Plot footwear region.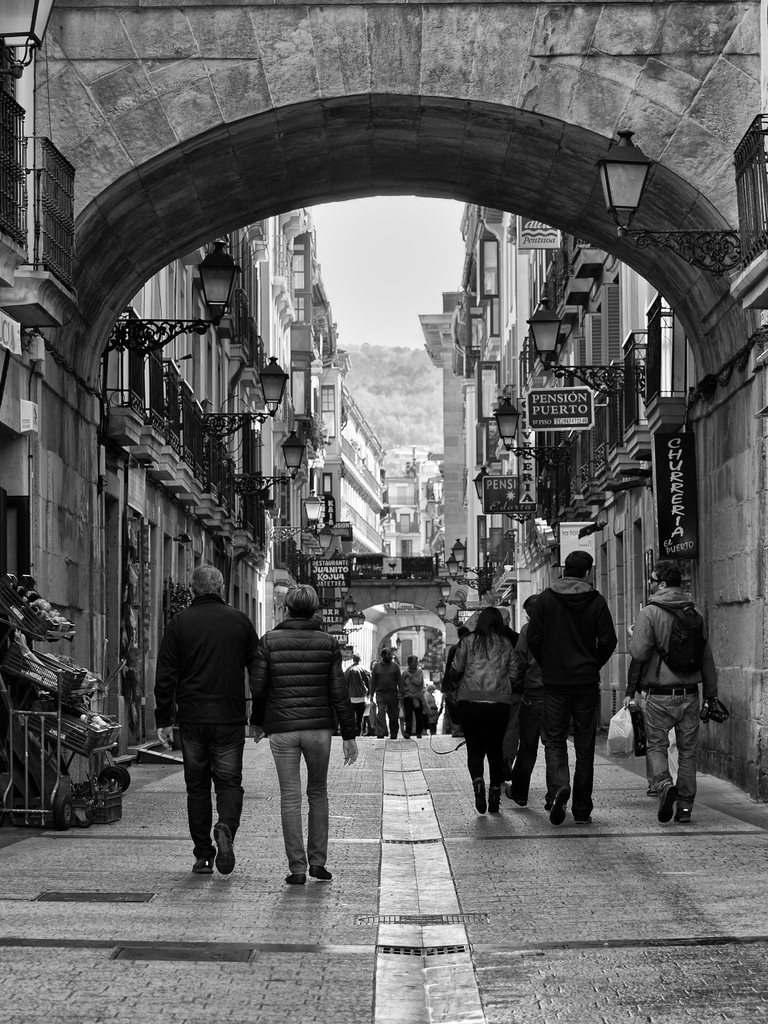
Plotted at crop(189, 853, 206, 865).
